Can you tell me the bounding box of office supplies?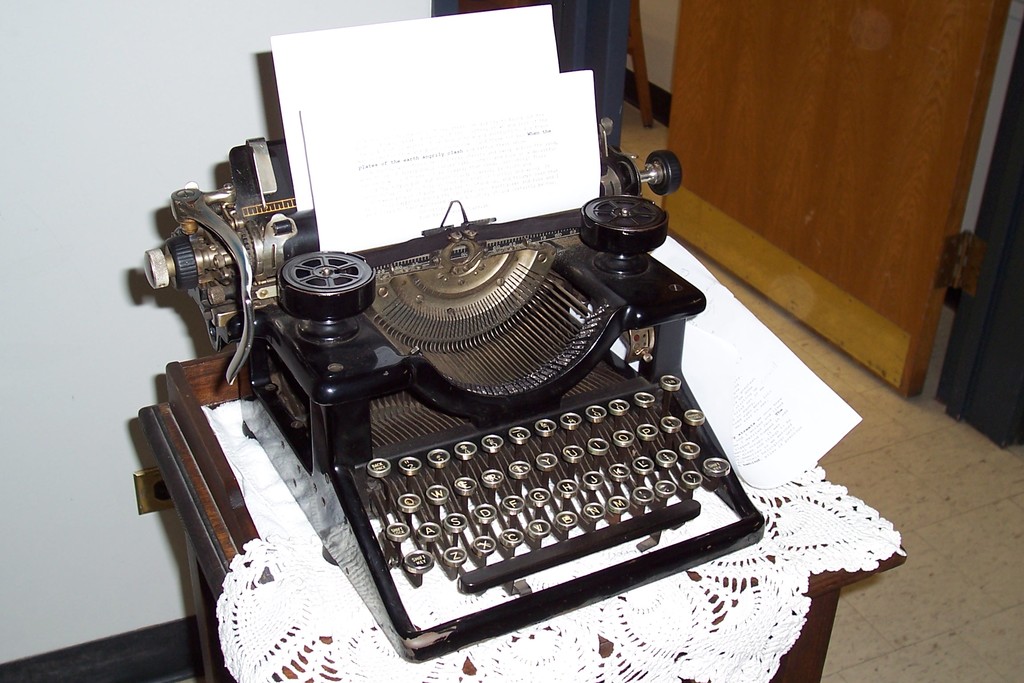
<box>127,363,900,682</box>.
